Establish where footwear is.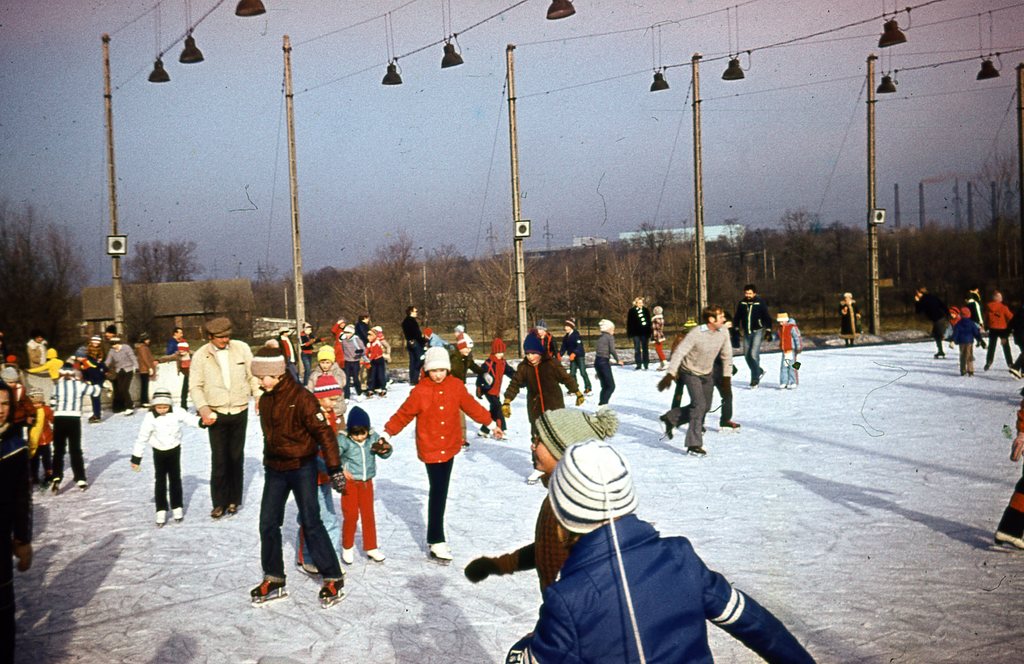
Established at [170,505,184,521].
